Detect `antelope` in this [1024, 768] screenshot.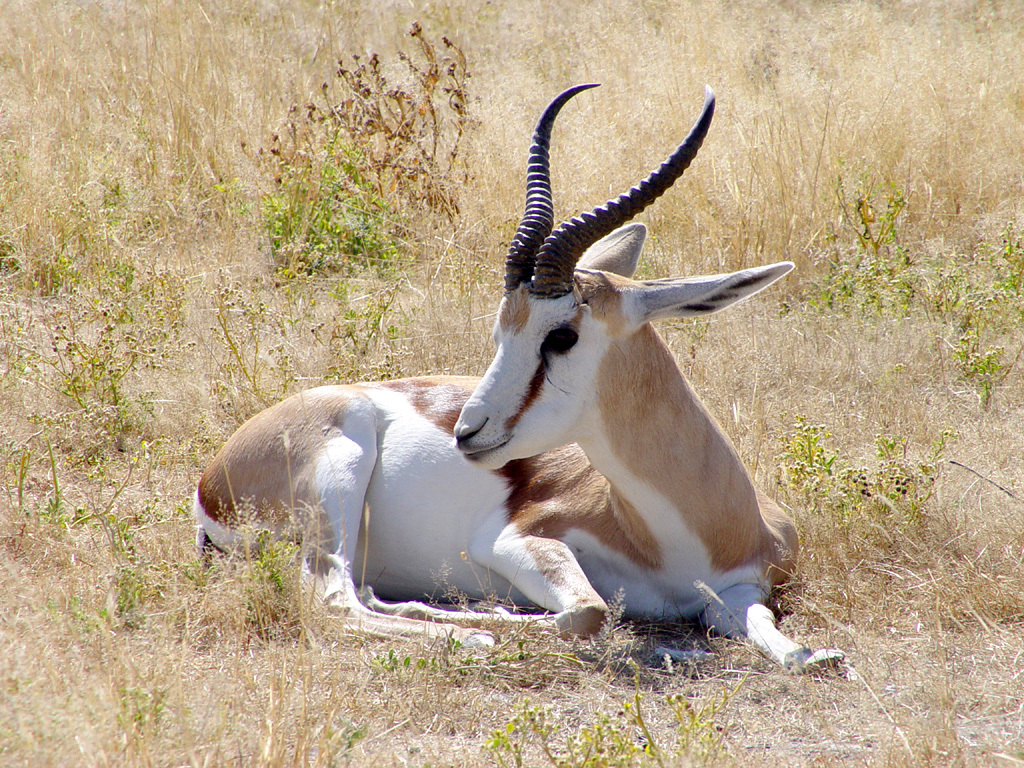
Detection: <region>189, 81, 853, 679</region>.
